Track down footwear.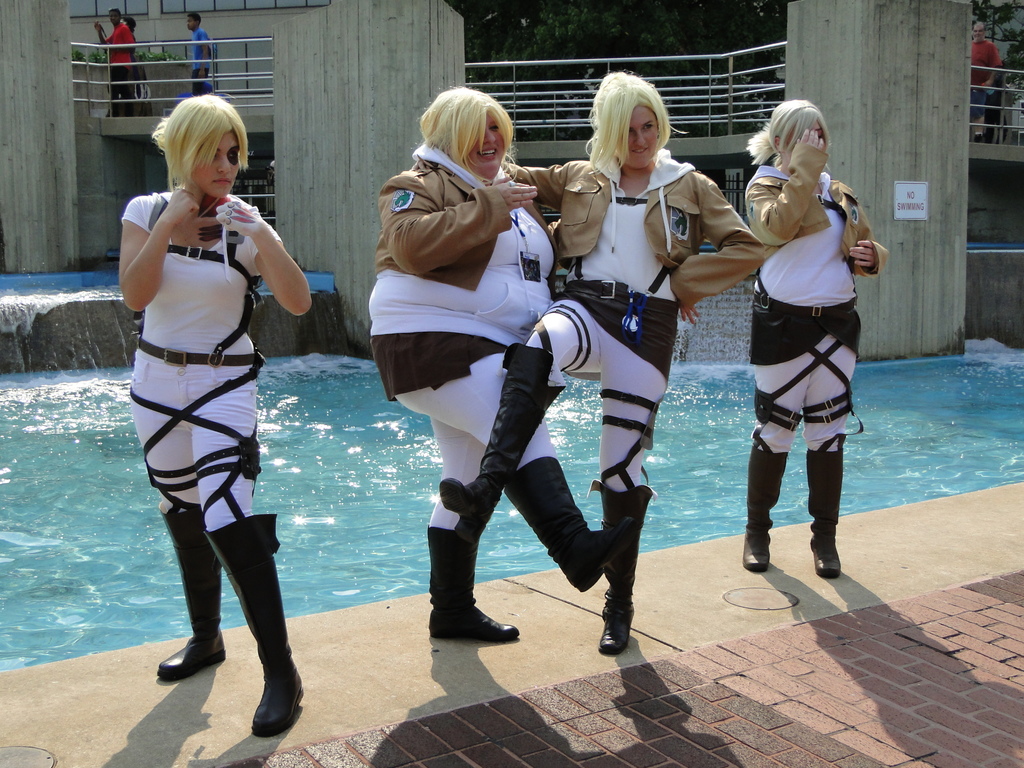
Tracked to [left=808, top=442, right=849, bottom=579].
